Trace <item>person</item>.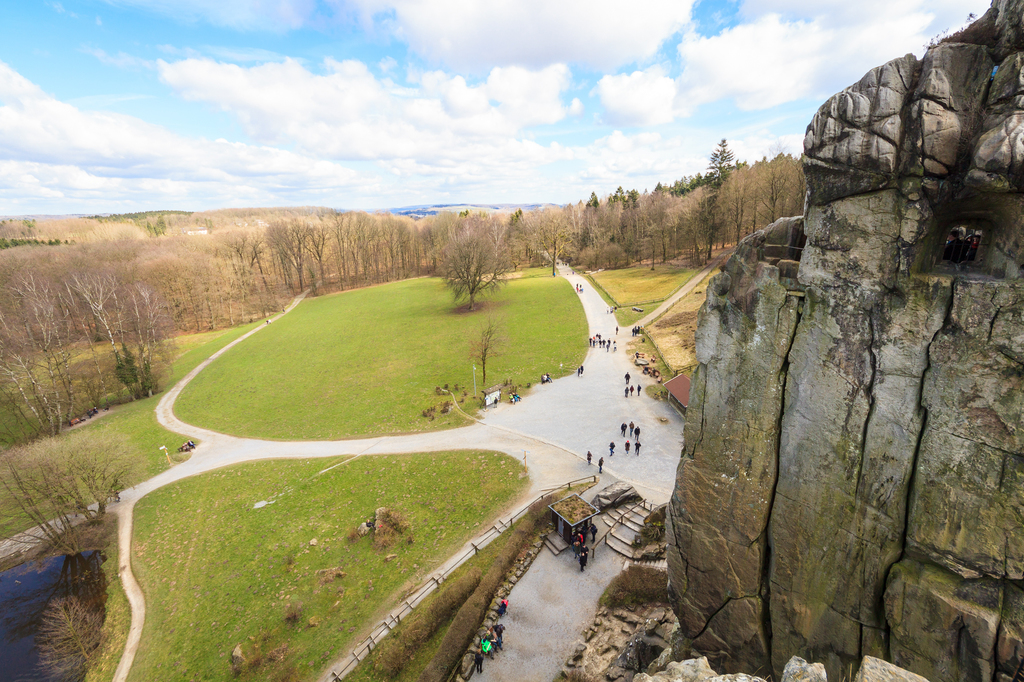
Traced to x1=626, y1=422, x2=633, y2=434.
